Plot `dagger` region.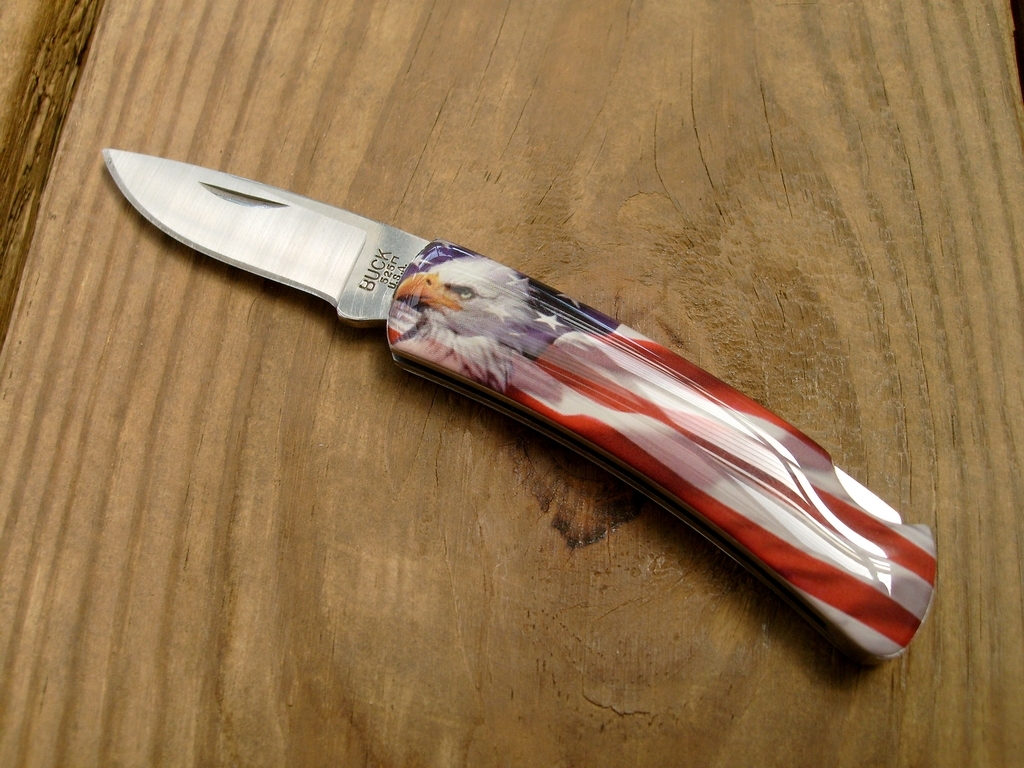
Plotted at (x1=105, y1=147, x2=941, y2=665).
